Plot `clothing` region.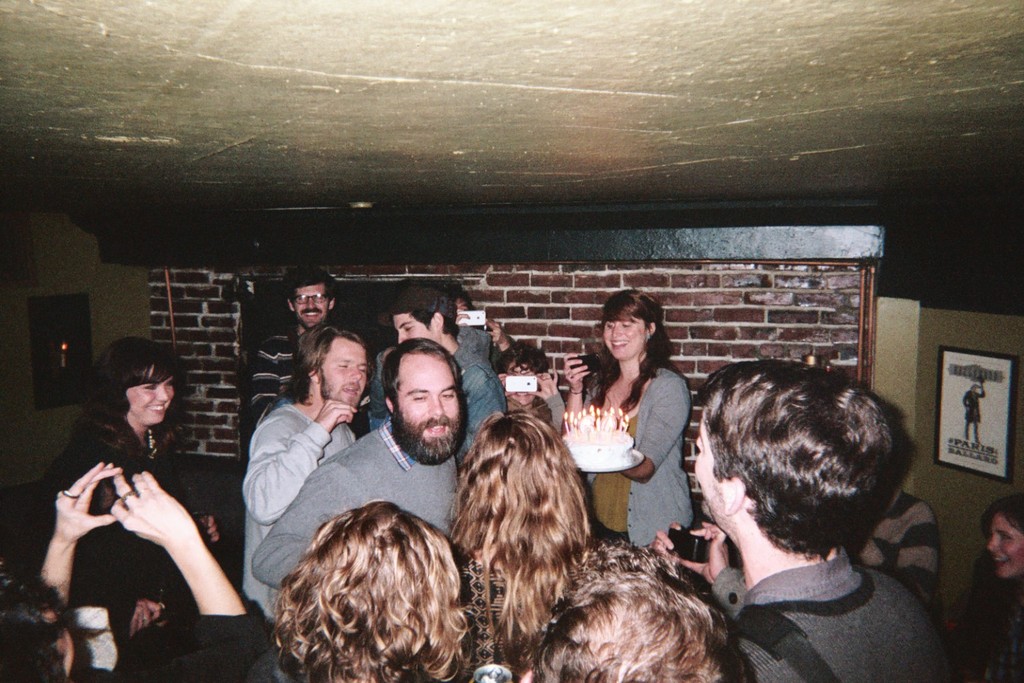
Plotted at {"left": 97, "top": 598, "right": 281, "bottom": 682}.
